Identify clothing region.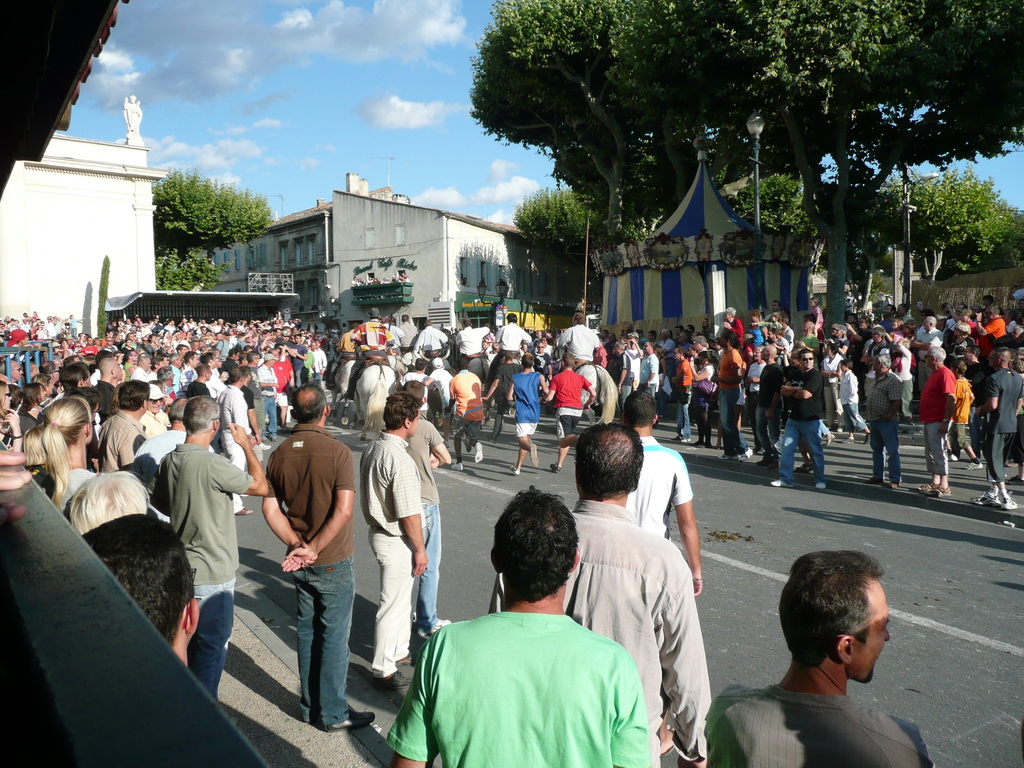
Region: [left=404, top=589, right=656, bottom=765].
